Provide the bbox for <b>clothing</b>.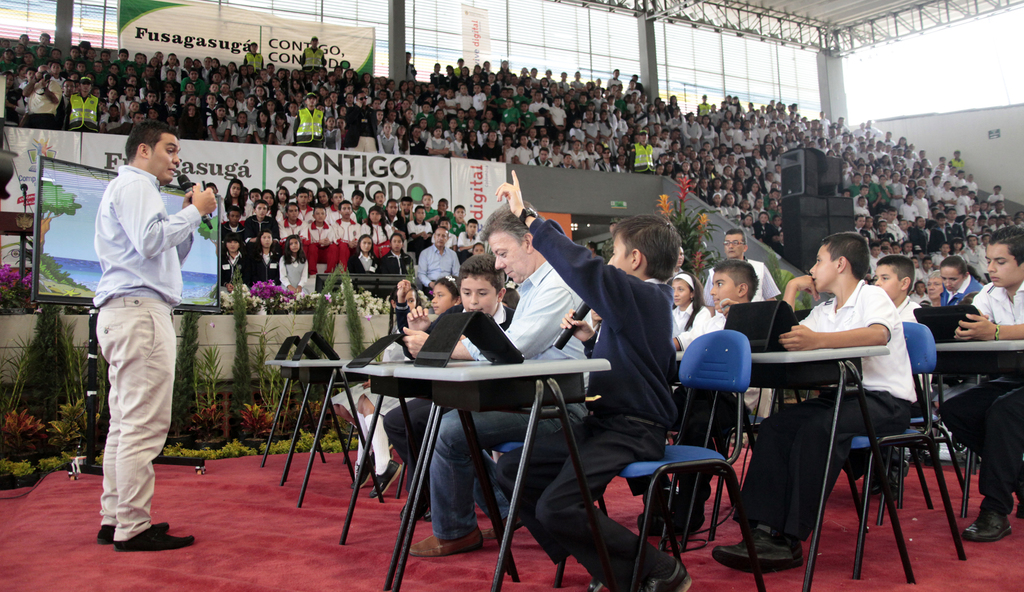
{"x1": 493, "y1": 218, "x2": 675, "y2": 591}.
